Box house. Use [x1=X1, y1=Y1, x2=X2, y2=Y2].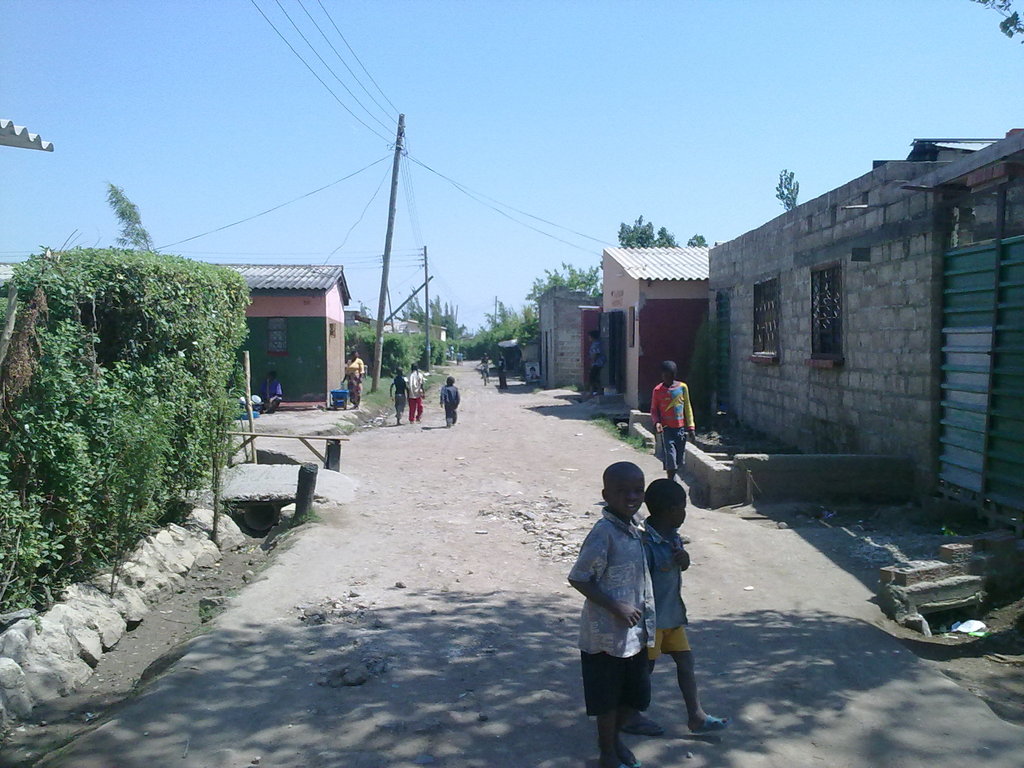
[x1=591, y1=249, x2=716, y2=417].
